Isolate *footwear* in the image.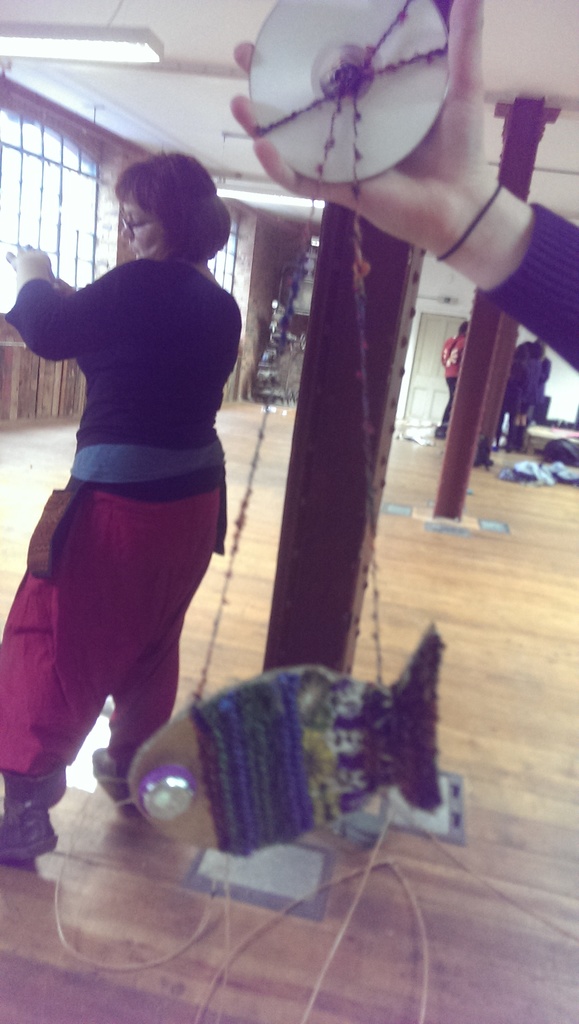
Isolated region: select_region(3, 782, 55, 876).
